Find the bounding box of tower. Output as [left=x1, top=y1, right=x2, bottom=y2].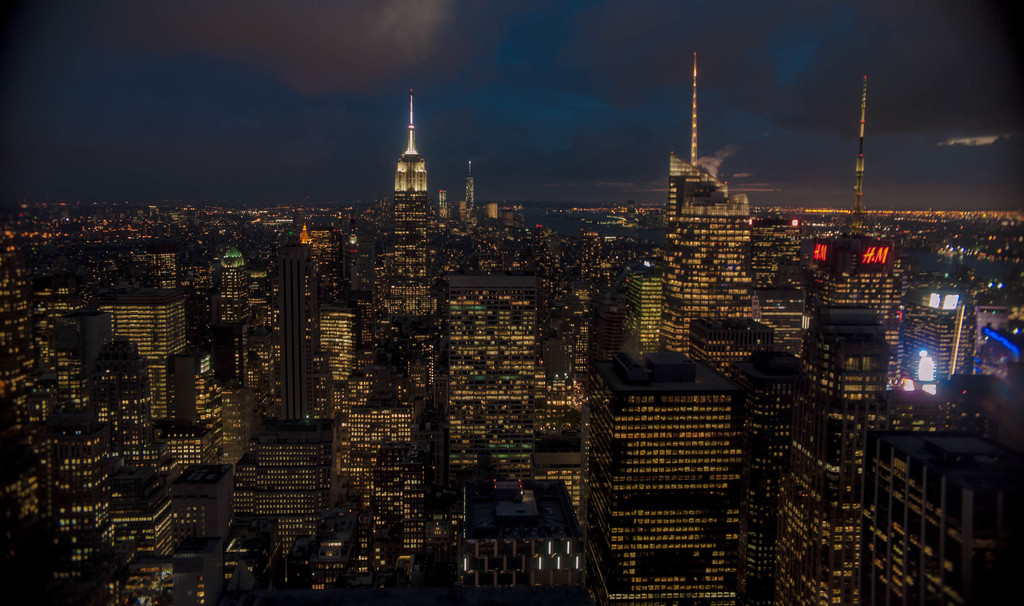
[left=364, top=277, right=381, bottom=333].
